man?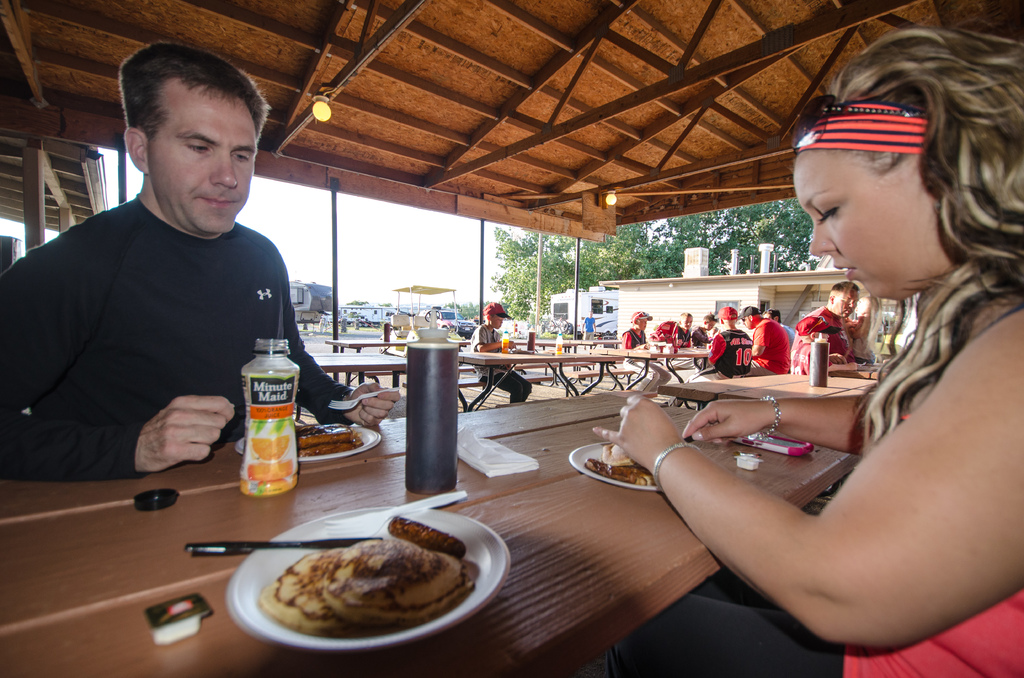
0/42/397/488
